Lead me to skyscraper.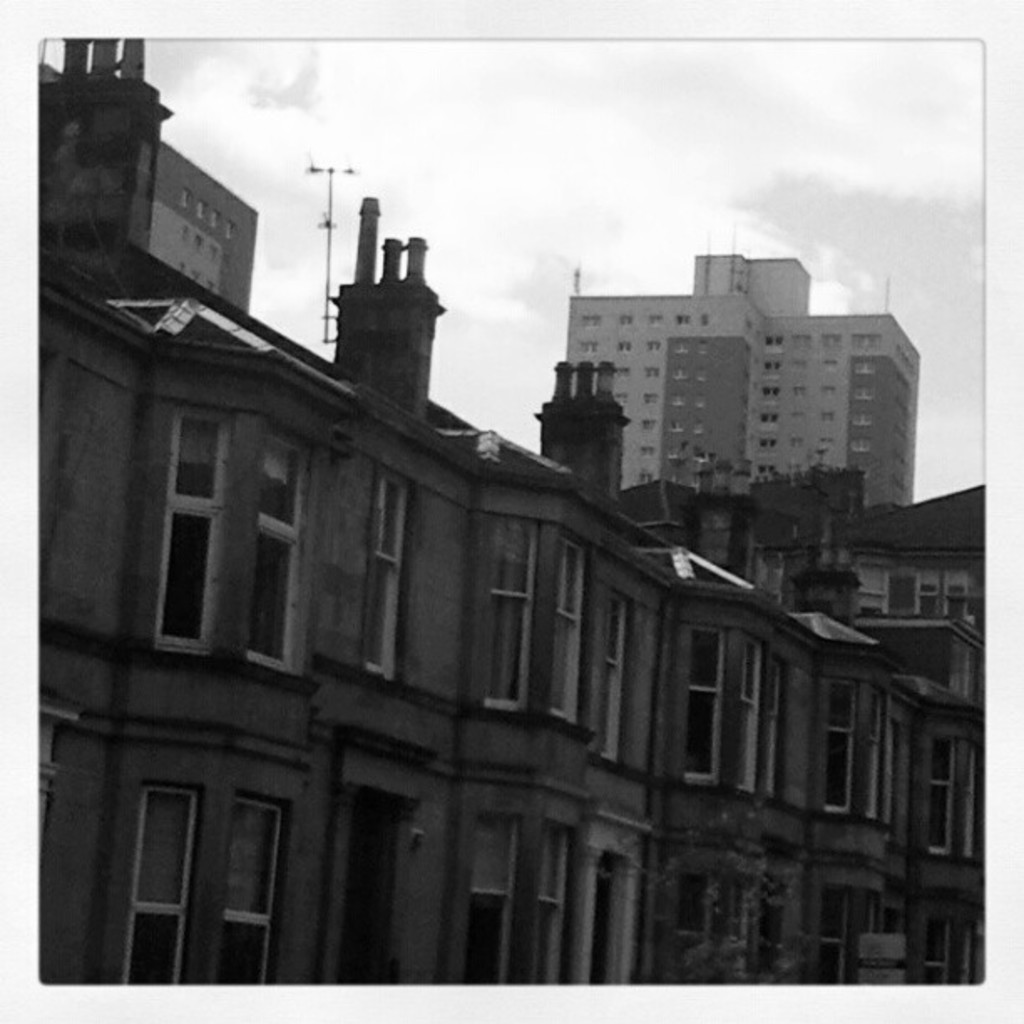
Lead to <box>49,27,1006,974</box>.
